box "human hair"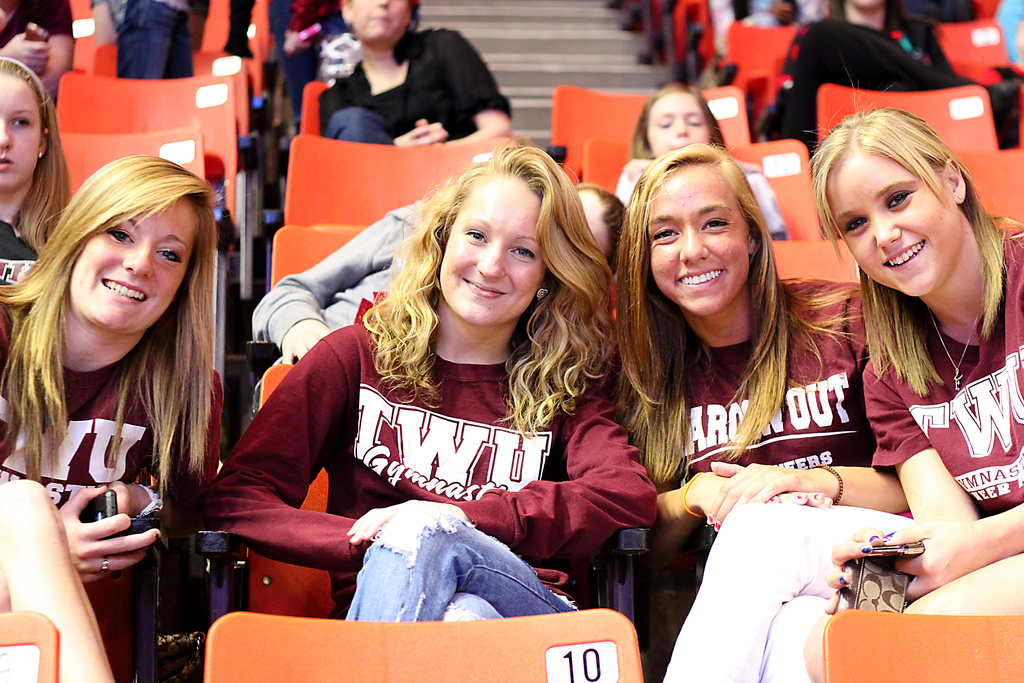
bbox=(345, 0, 419, 67)
